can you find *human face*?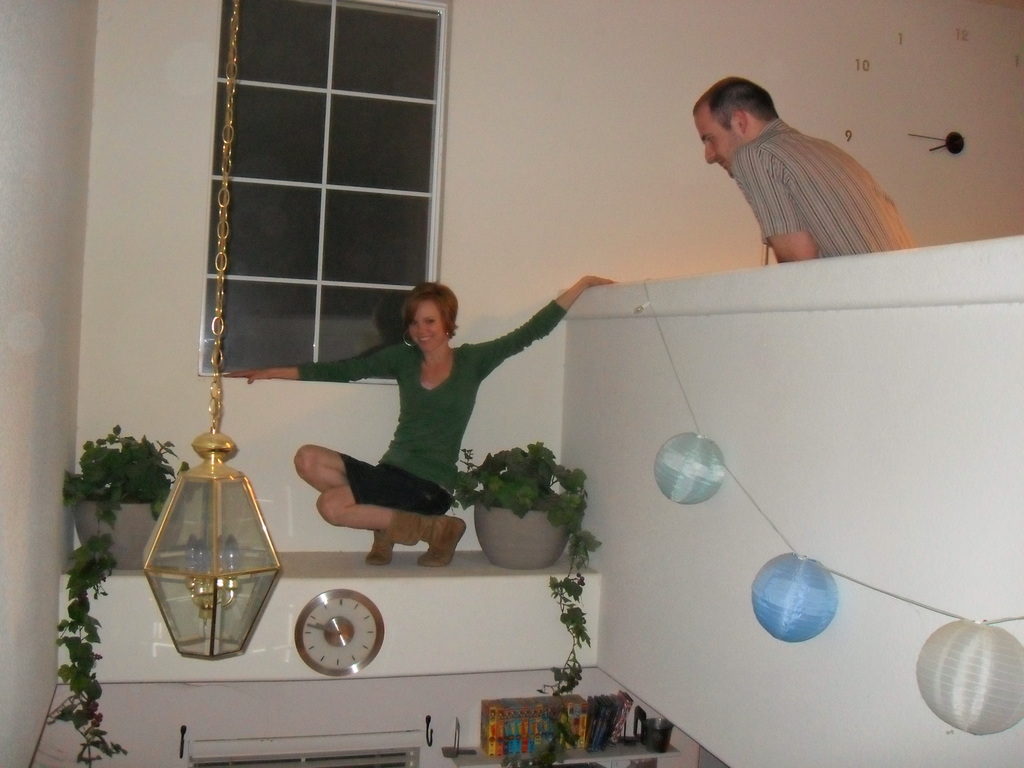
Yes, bounding box: {"x1": 689, "y1": 108, "x2": 733, "y2": 177}.
